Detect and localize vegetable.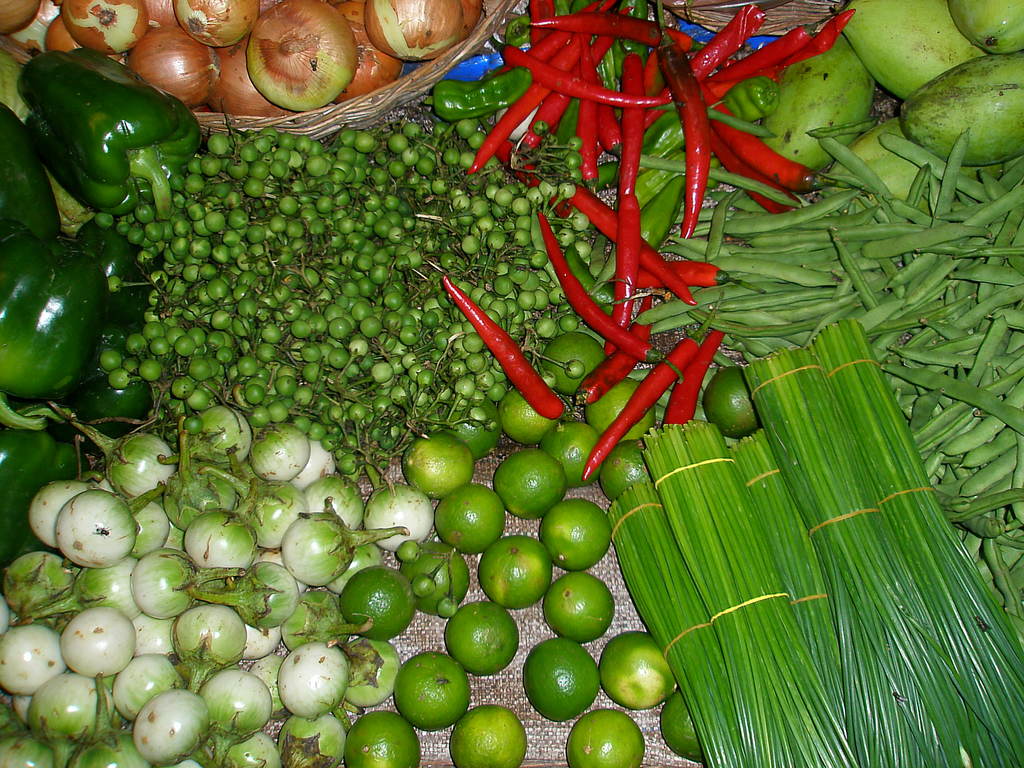
Localized at {"left": 494, "top": 449, "right": 570, "bottom": 518}.
